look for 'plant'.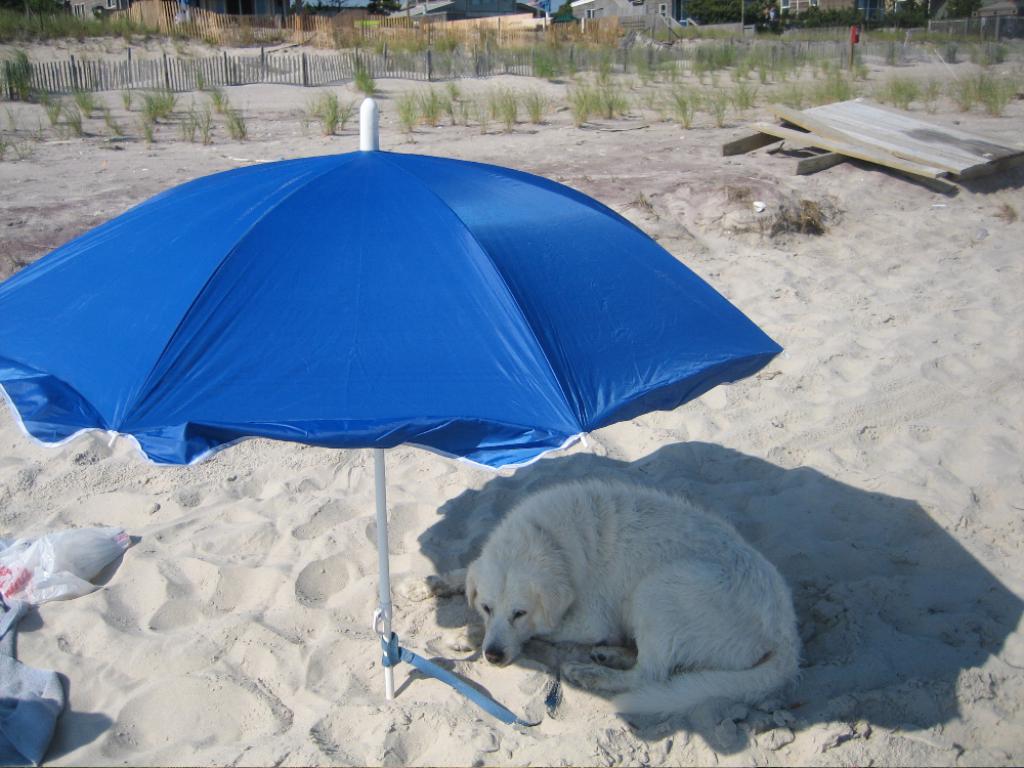
Found: 950:78:974:112.
